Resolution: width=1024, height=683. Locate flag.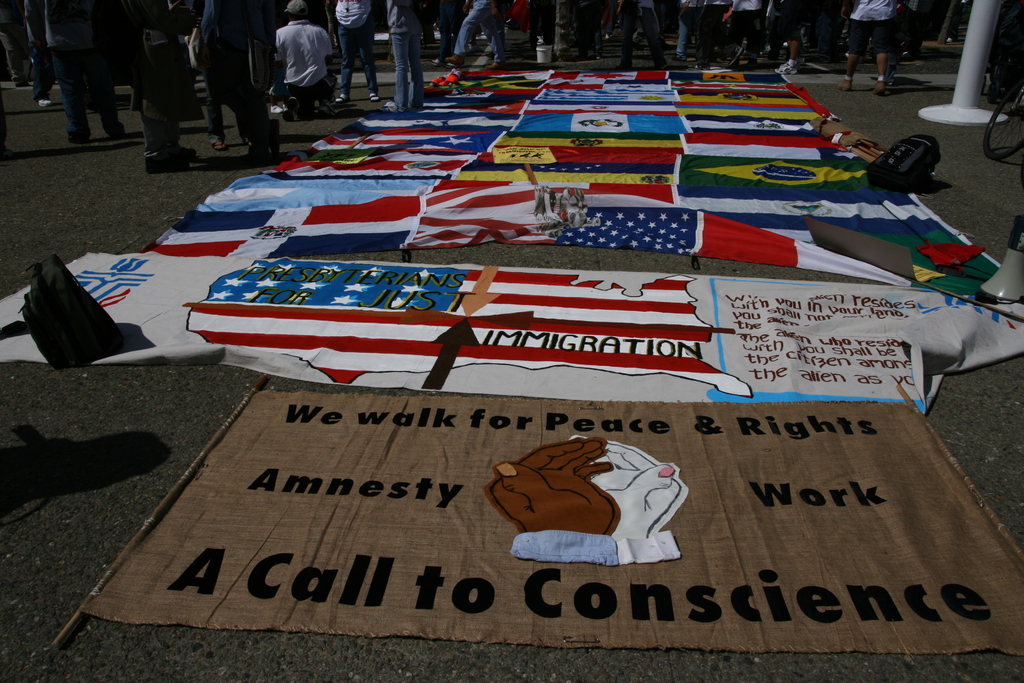
(left=542, top=64, right=662, bottom=89).
